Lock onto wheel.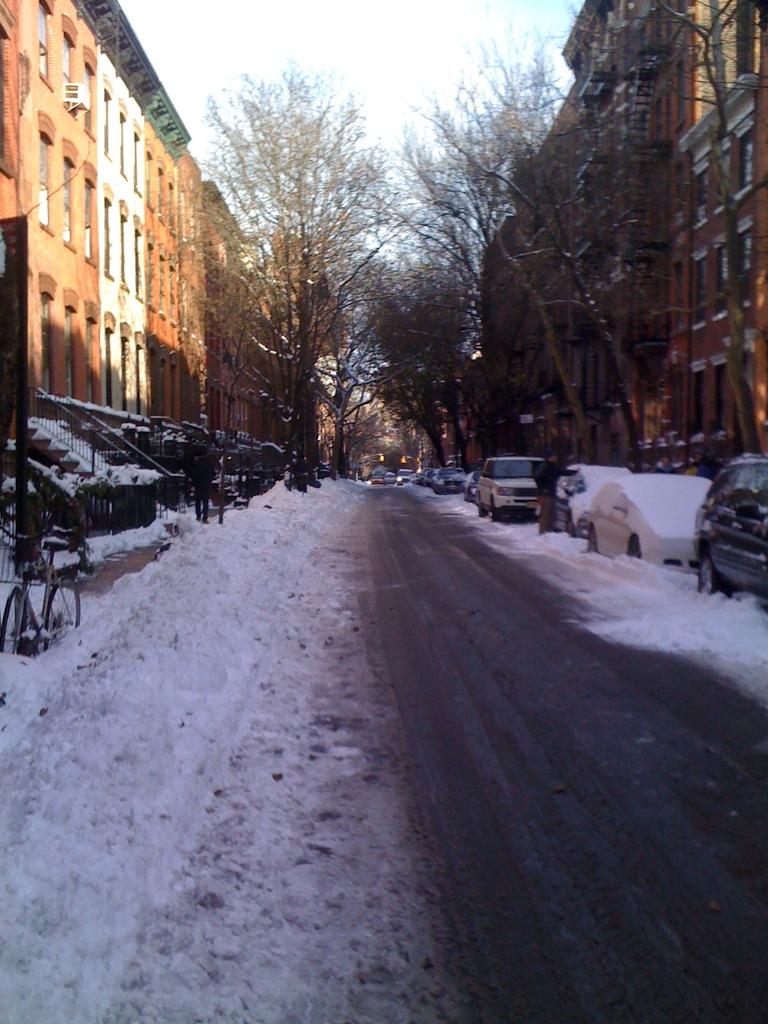
Locked: locate(45, 575, 86, 650).
